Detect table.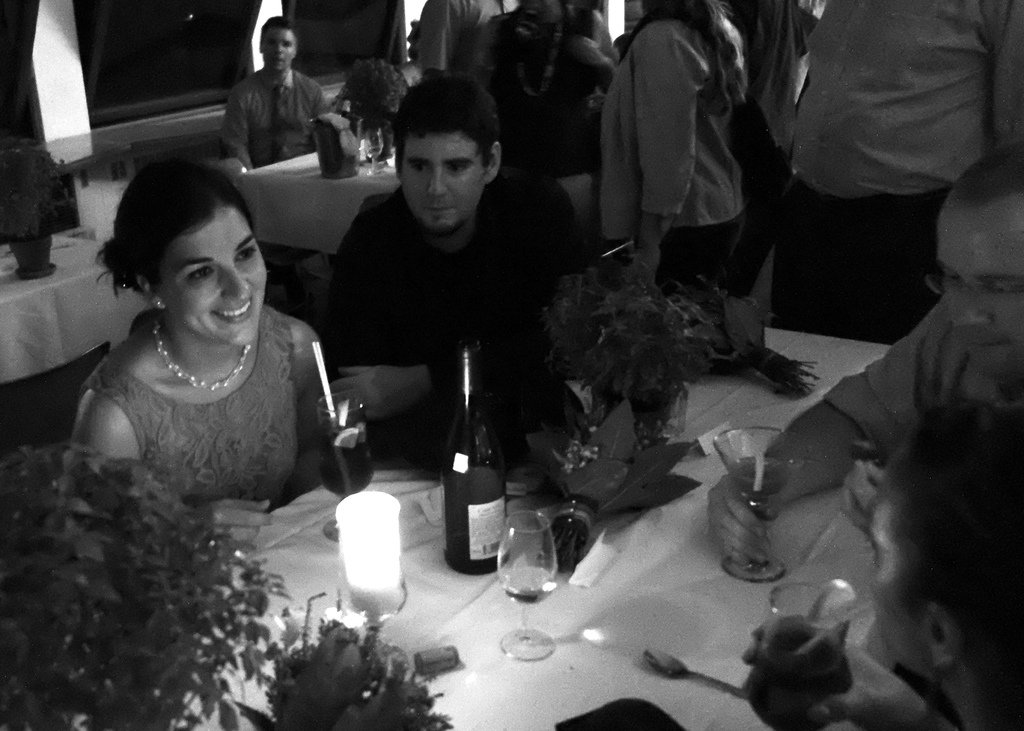
Detected at 0/212/169/398.
